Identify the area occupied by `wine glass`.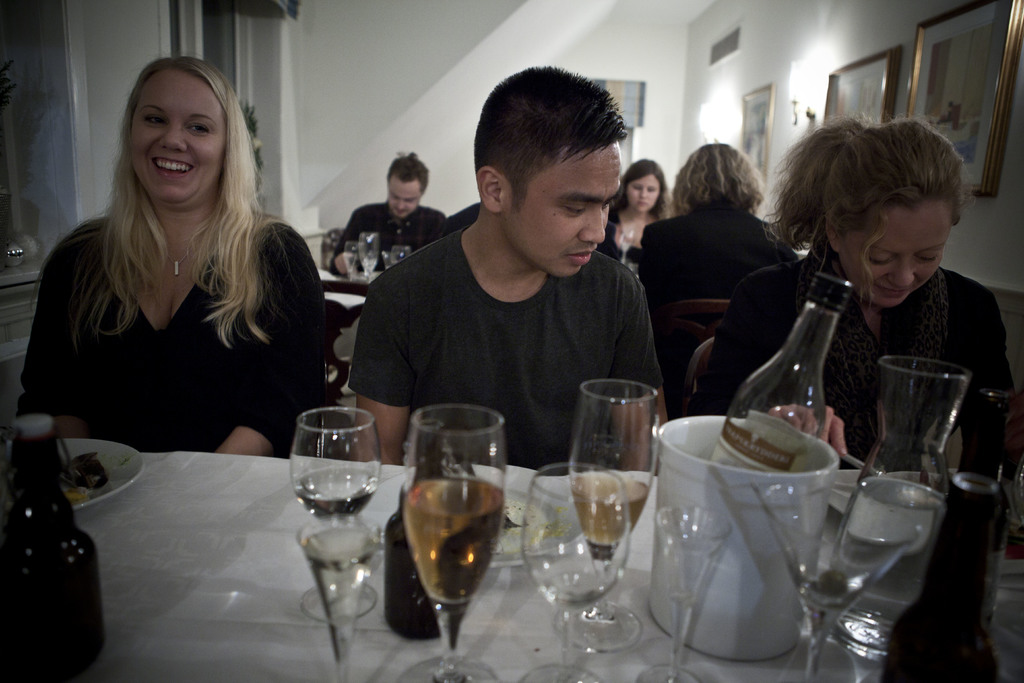
Area: 522:458:629:682.
